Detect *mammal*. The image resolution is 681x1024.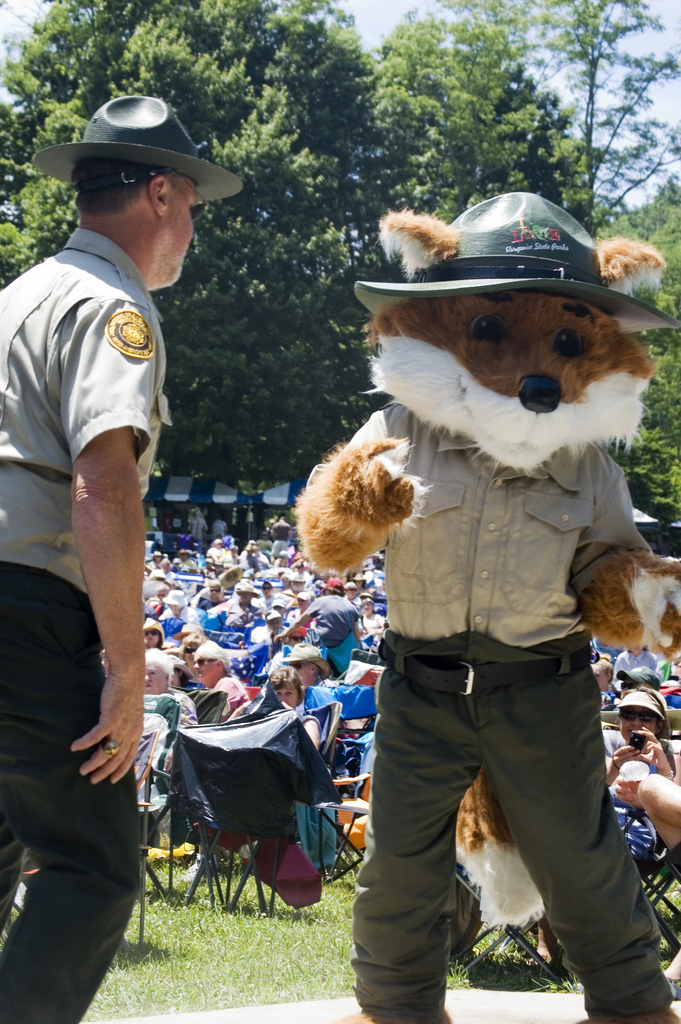
[0, 90, 246, 1023].
